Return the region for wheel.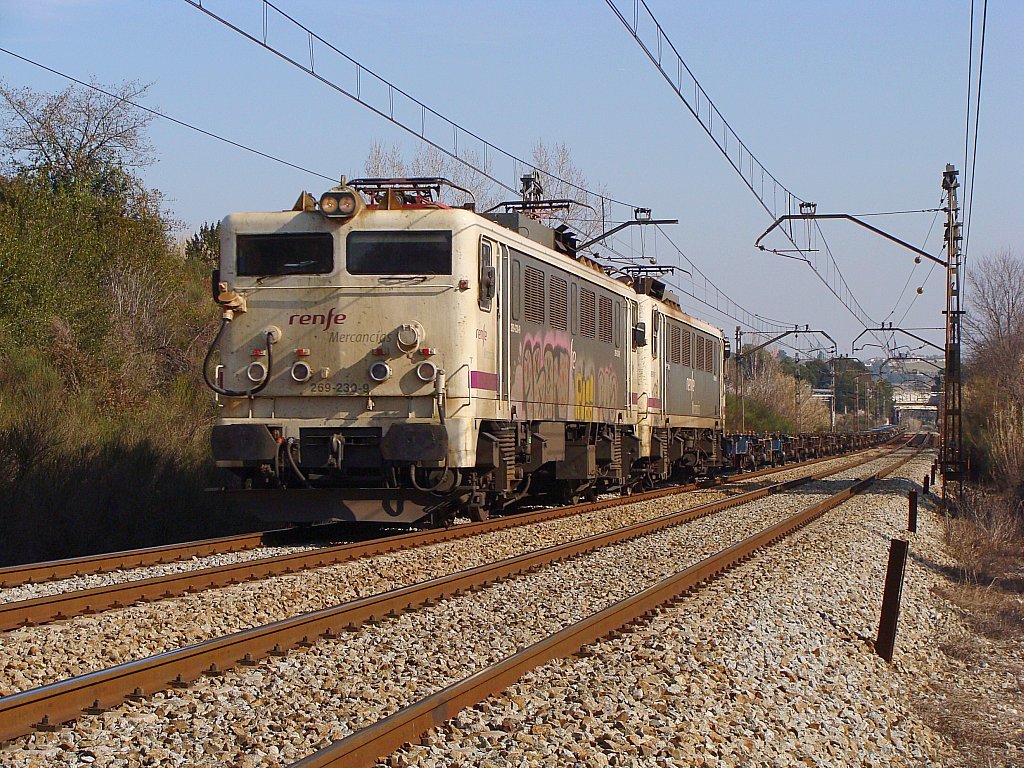
locate(750, 463, 757, 473).
